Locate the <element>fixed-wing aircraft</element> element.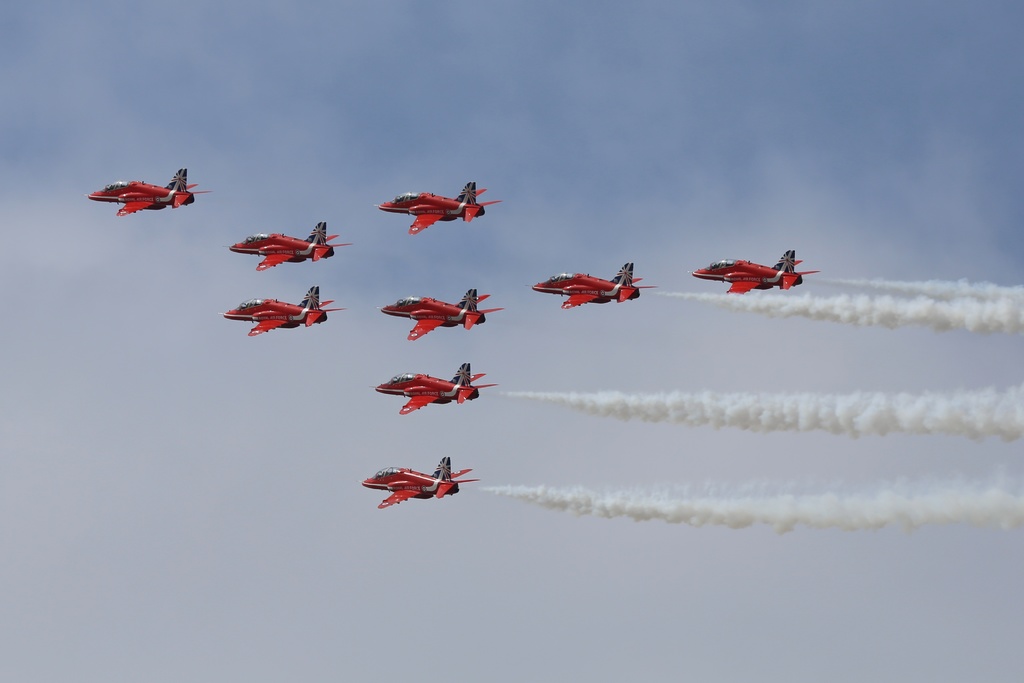
Element bbox: rect(89, 166, 215, 218).
